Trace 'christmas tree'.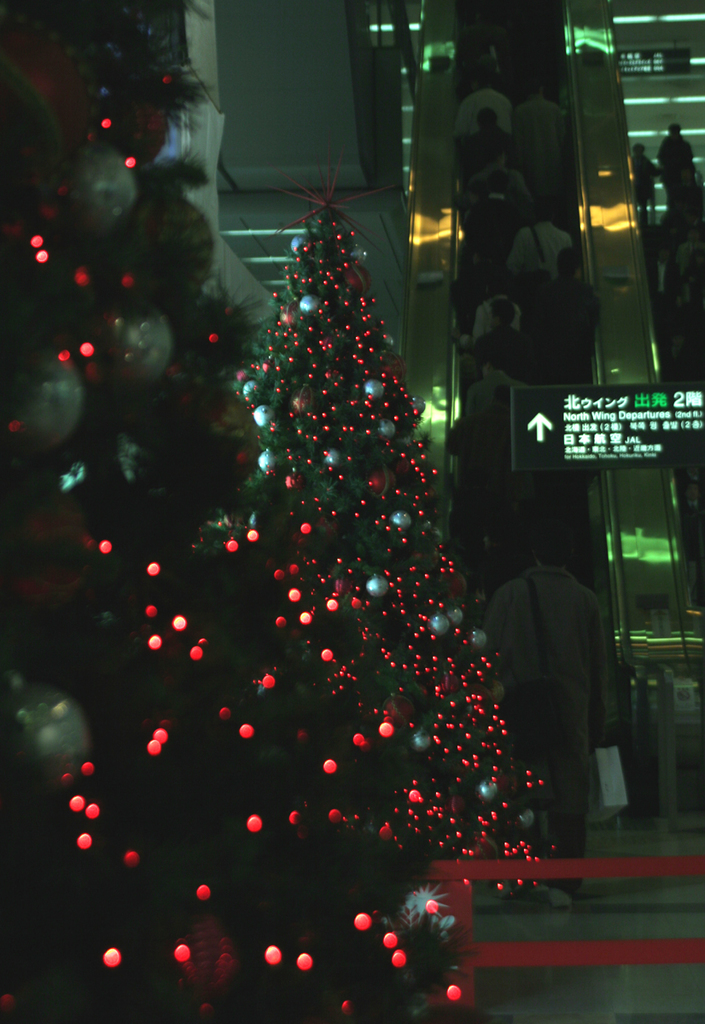
Traced to bbox=(206, 163, 568, 902).
